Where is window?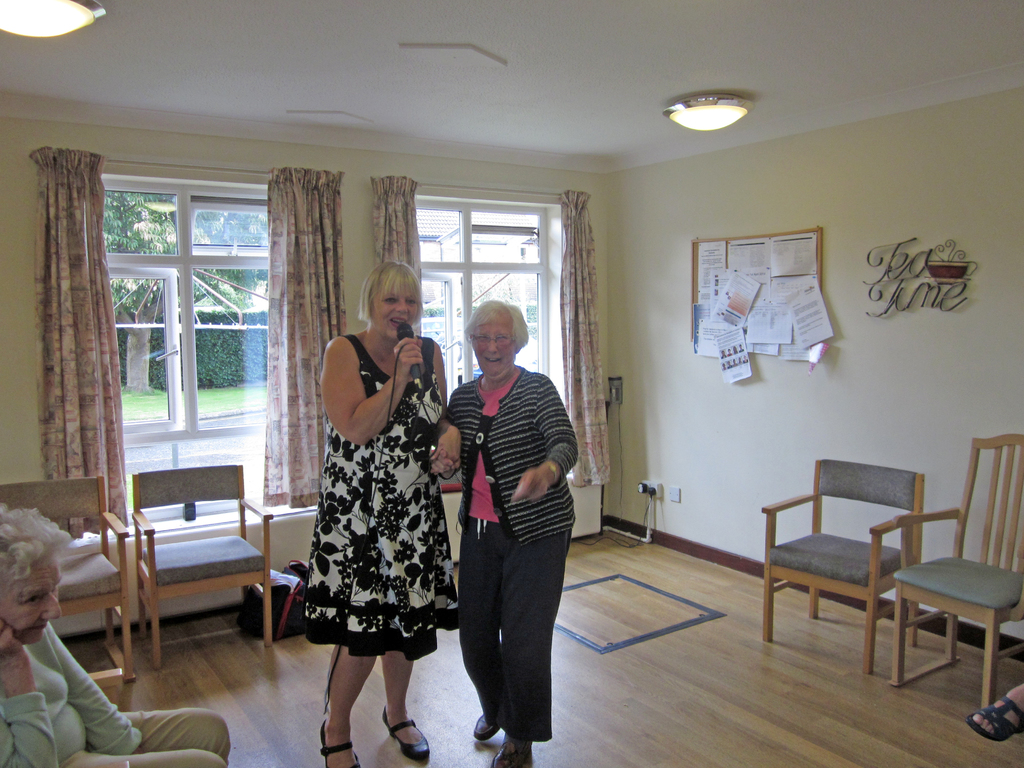
404/176/561/375.
